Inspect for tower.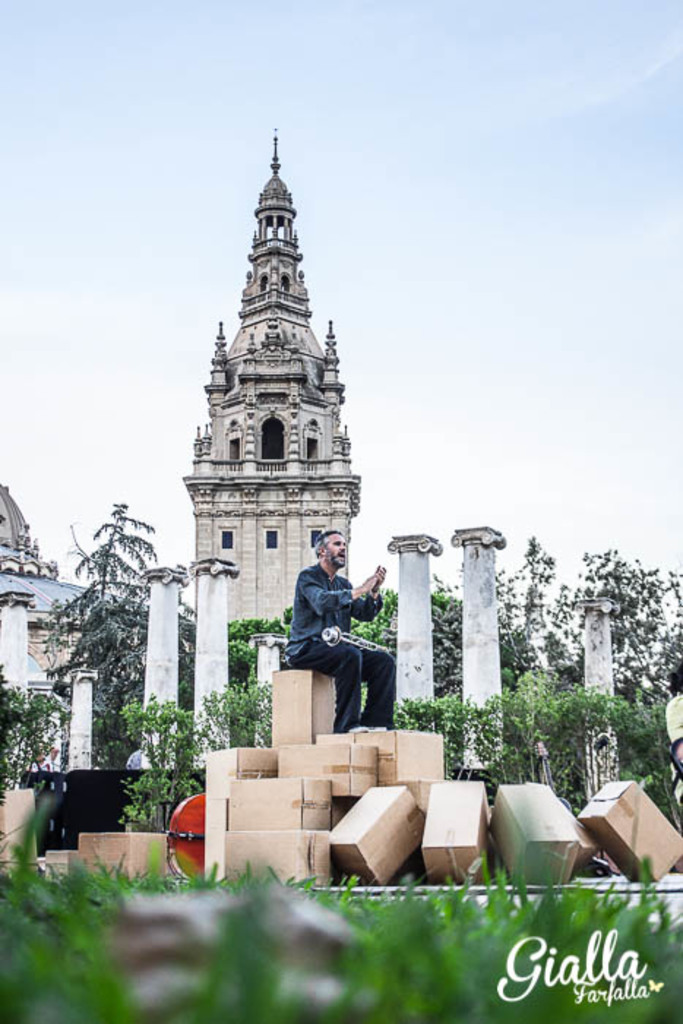
Inspection: box(167, 126, 374, 496).
